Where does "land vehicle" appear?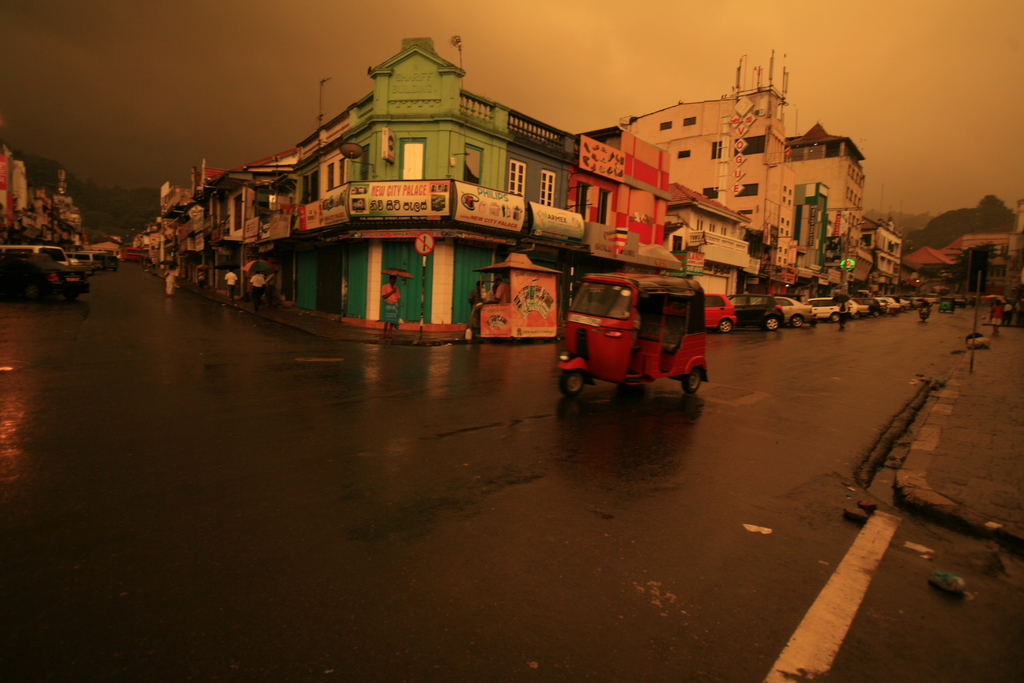
Appears at l=0, t=252, r=90, b=303.
